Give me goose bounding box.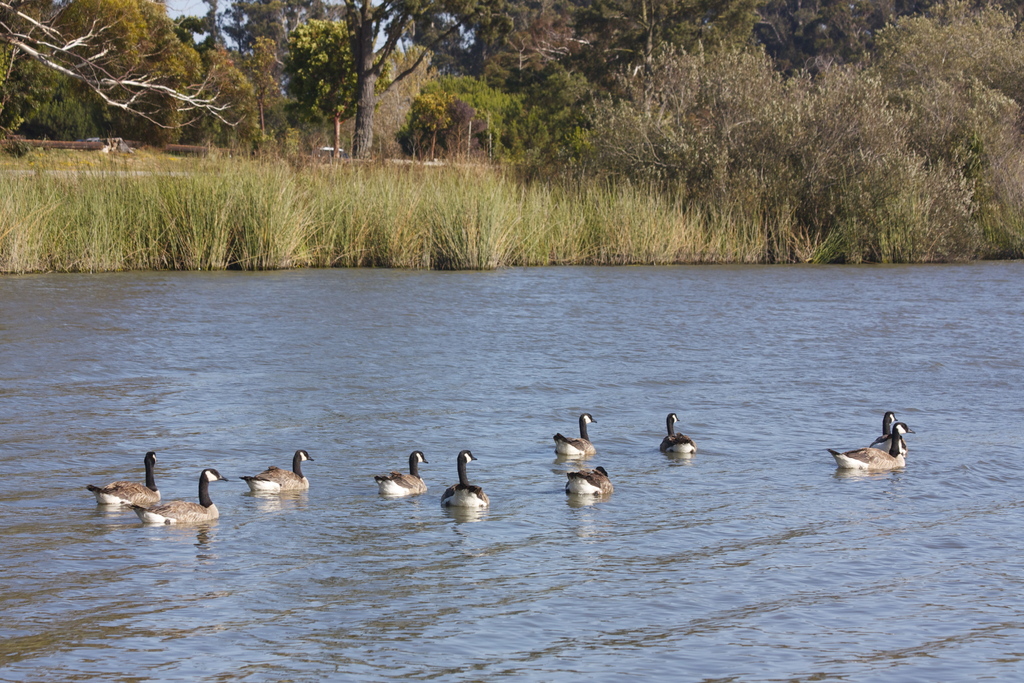
<region>135, 465, 227, 520</region>.
